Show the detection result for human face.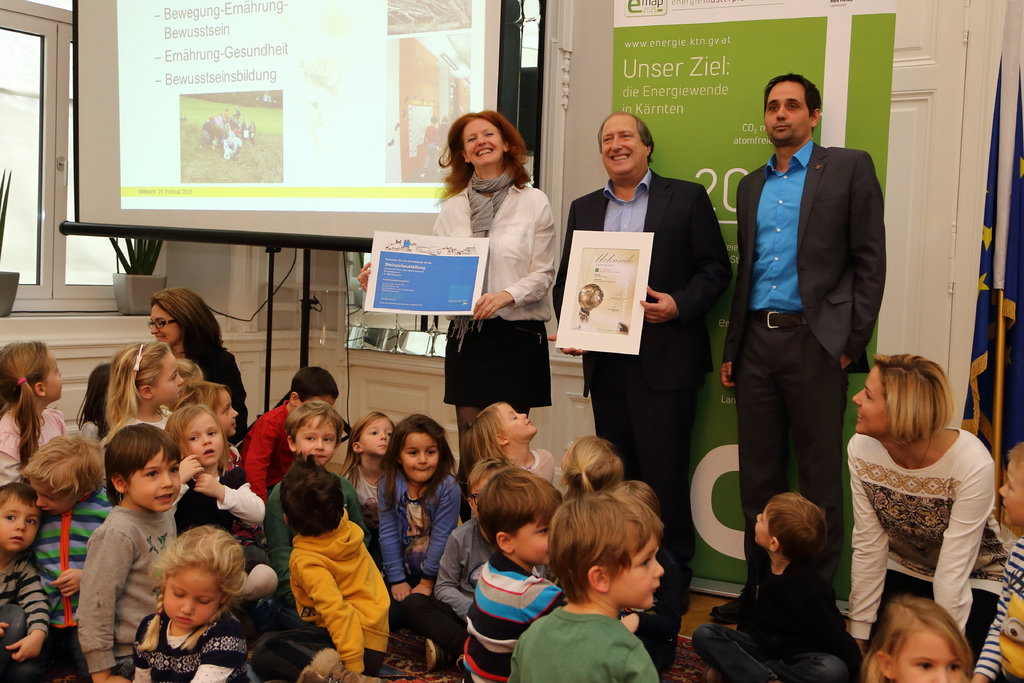
Rect(149, 350, 179, 404).
